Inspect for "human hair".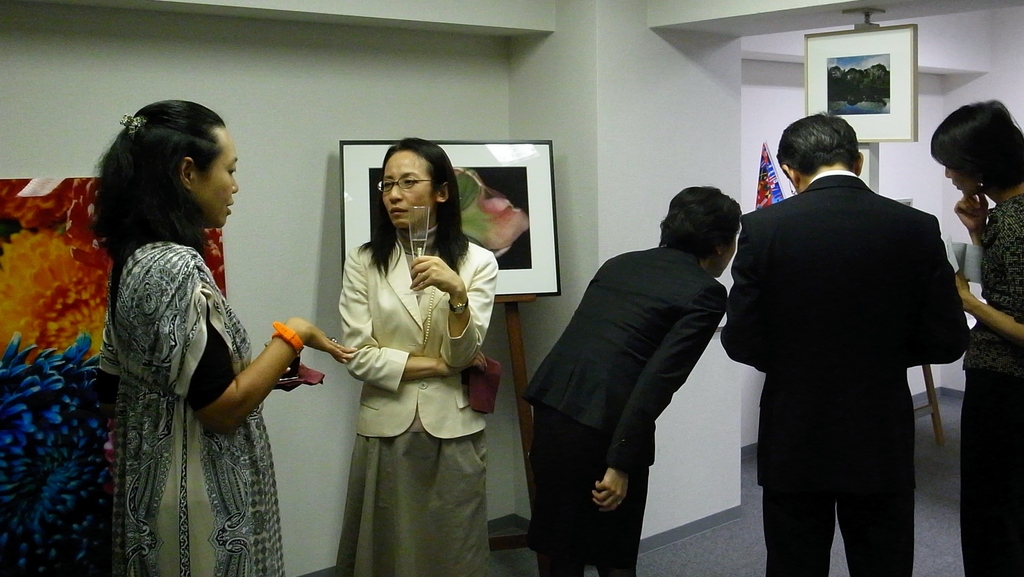
Inspection: {"left": 777, "top": 109, "right": 865, "bottom": 172}.
